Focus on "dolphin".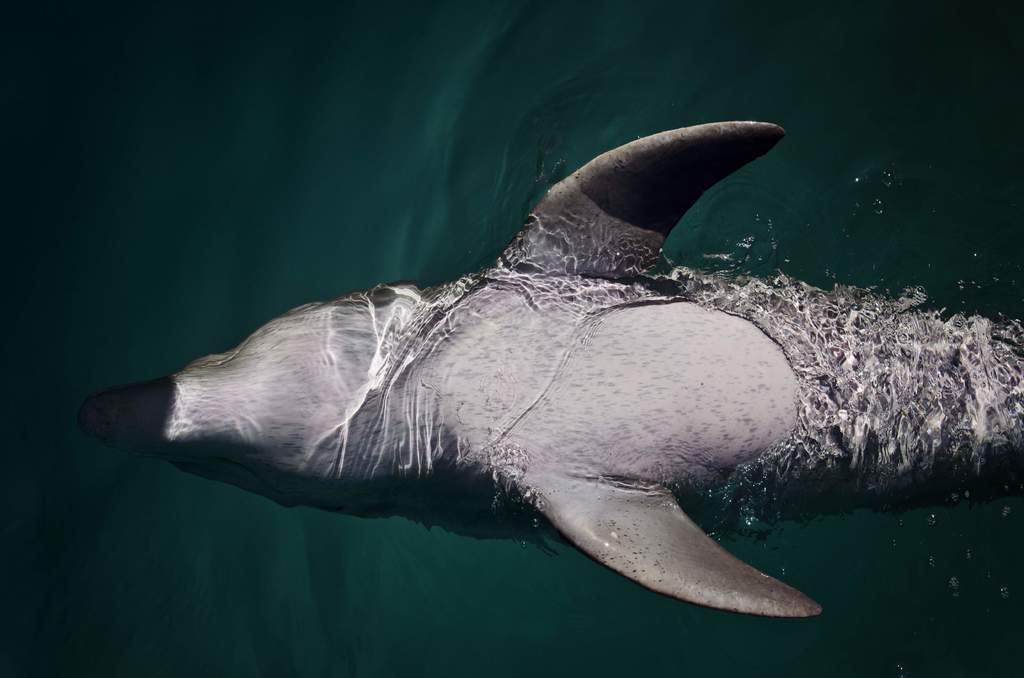
Focused at detection(72, 120, 1023, 613).
